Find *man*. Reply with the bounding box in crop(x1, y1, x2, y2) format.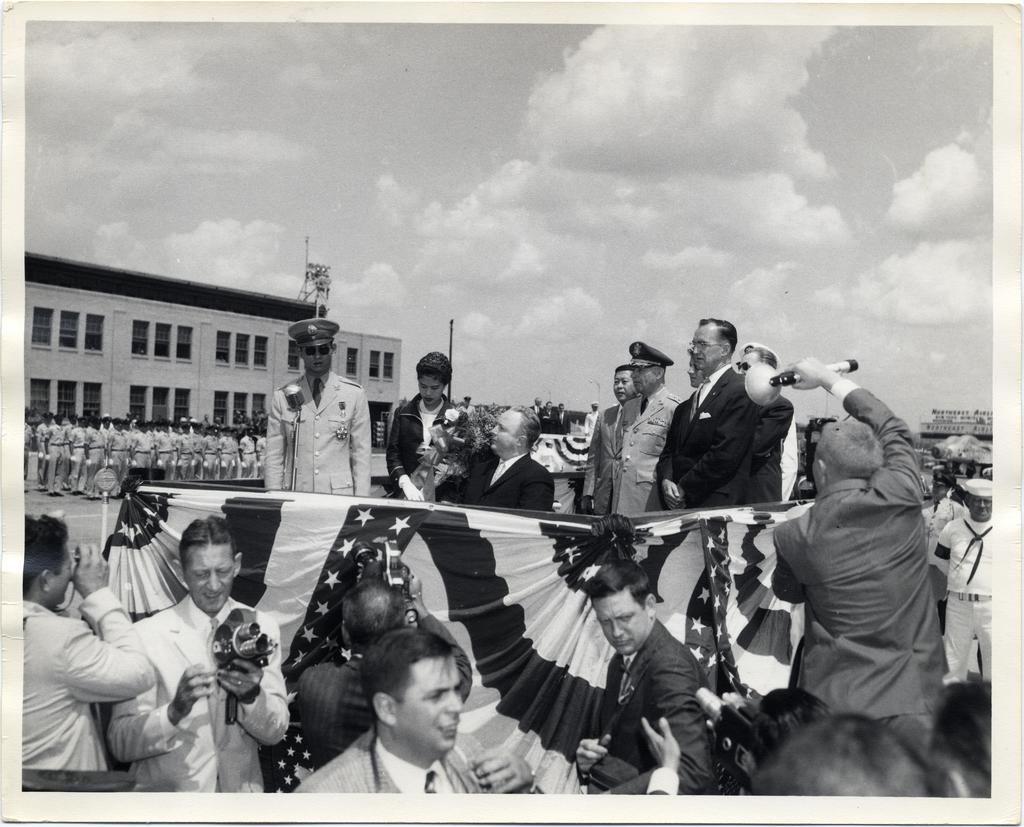
crop(657, 315, 760, 510).
